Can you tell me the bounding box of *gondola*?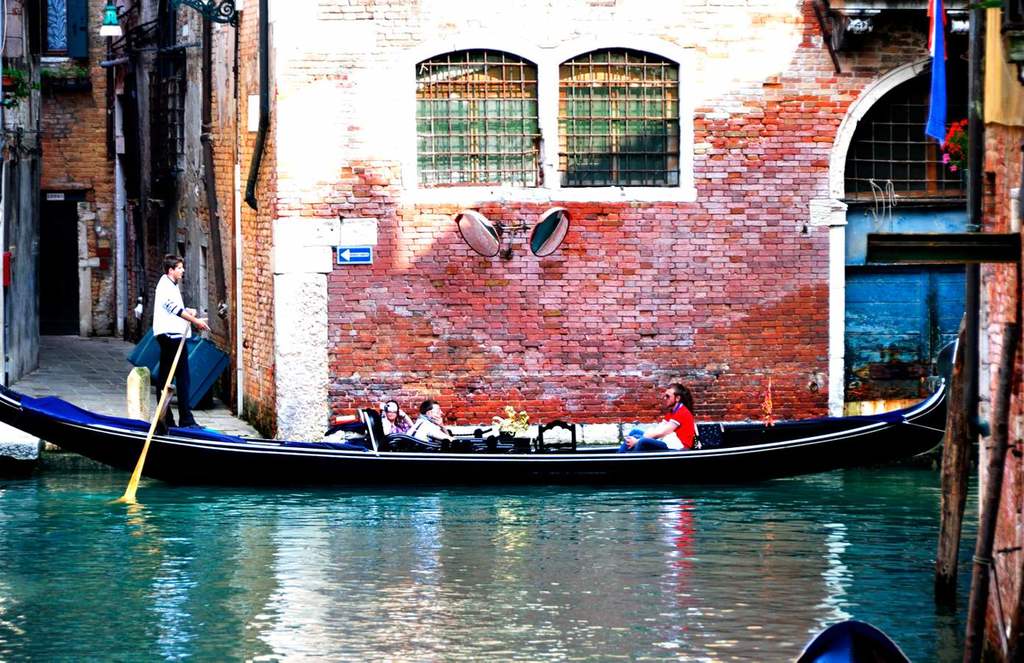
x1=0, y1=337, x2=956, y2=486.
